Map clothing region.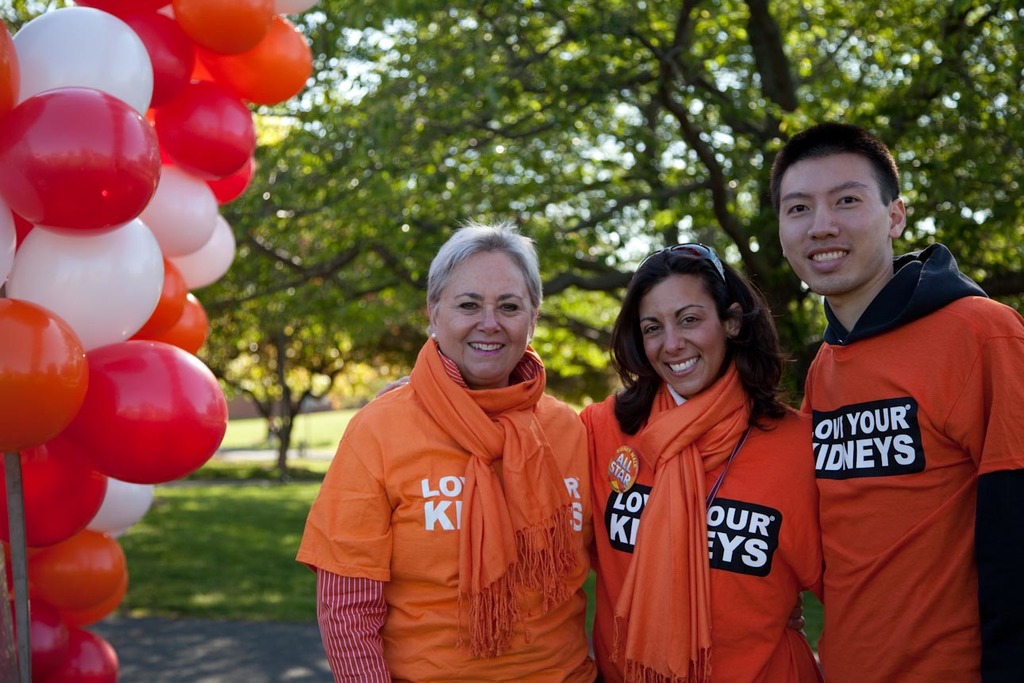
Mapped to 294 334 597 682.
